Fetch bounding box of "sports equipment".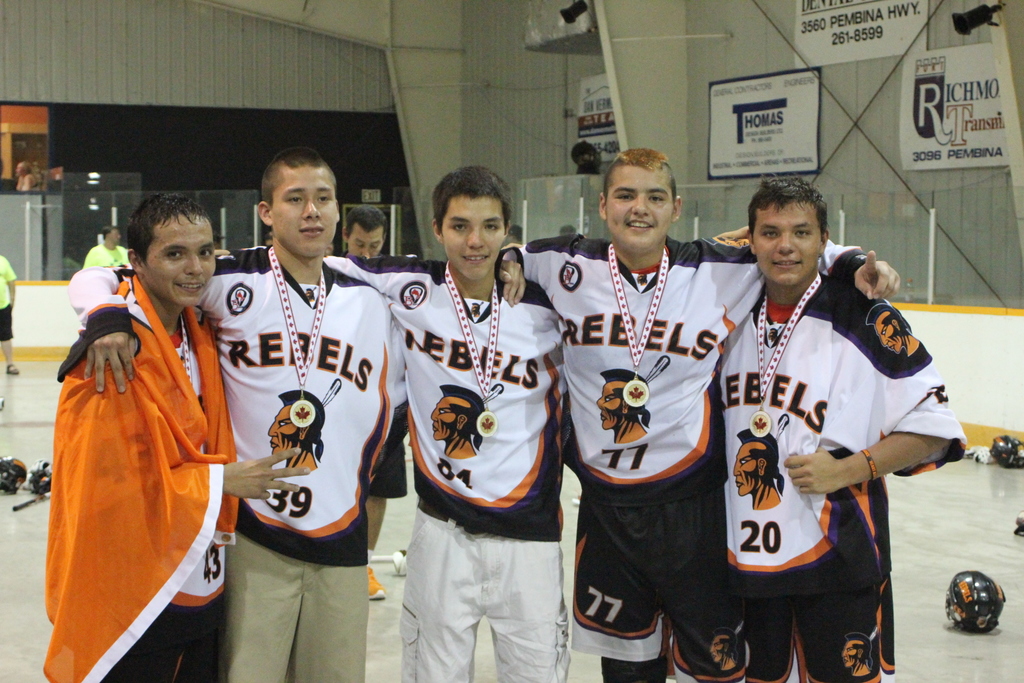
Bbox: region(984, 433, 1023, 470).
